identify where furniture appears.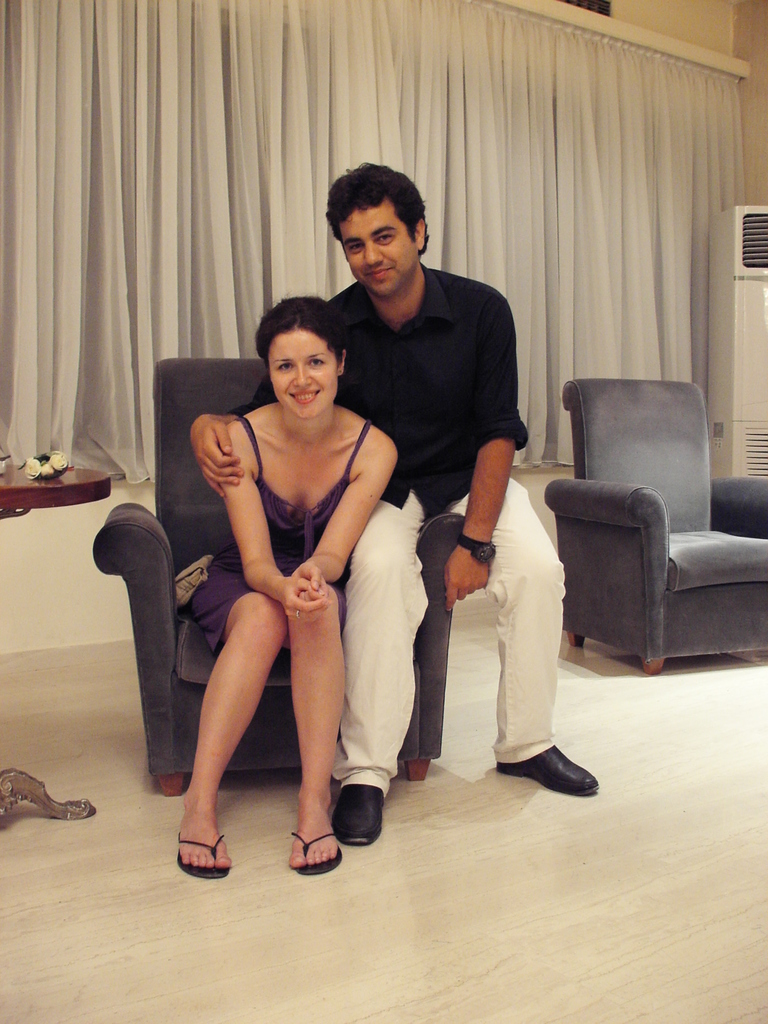
Appears at 92, 358, 465, 797.
